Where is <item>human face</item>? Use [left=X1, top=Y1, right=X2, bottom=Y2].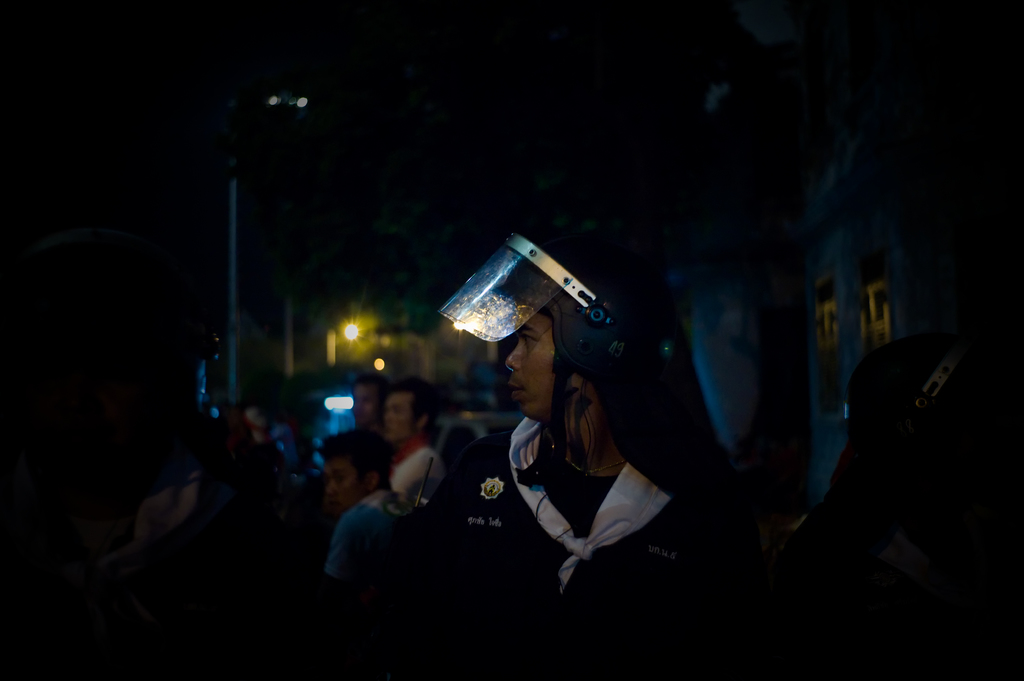
[left=384, top=394, right=414, bottom=442].
